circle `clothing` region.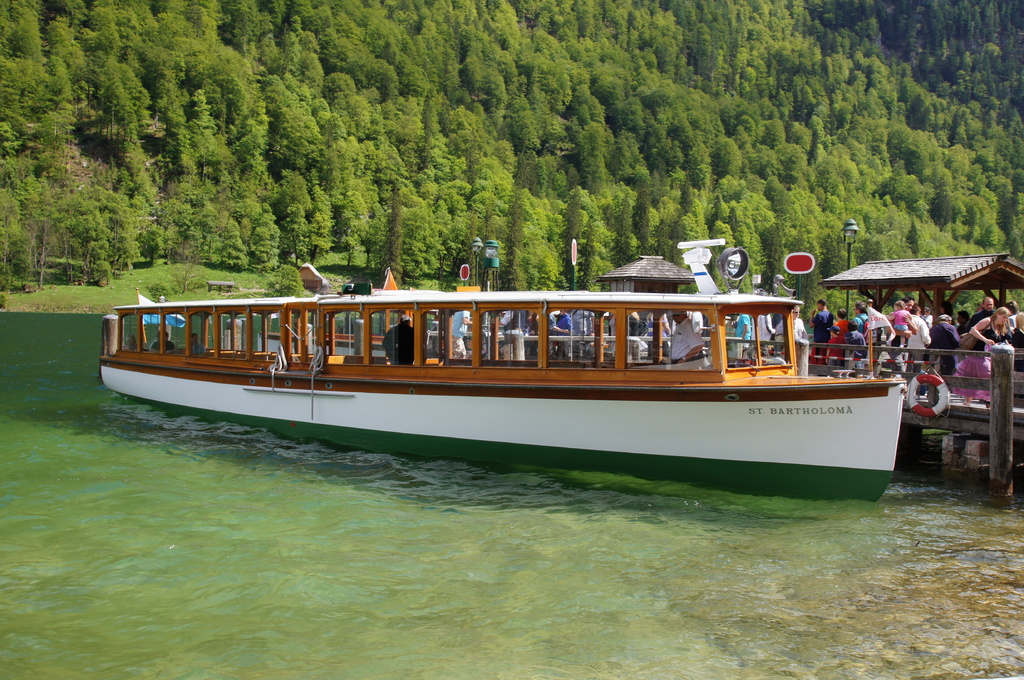
Region: box(151, 340, 176, 354).
